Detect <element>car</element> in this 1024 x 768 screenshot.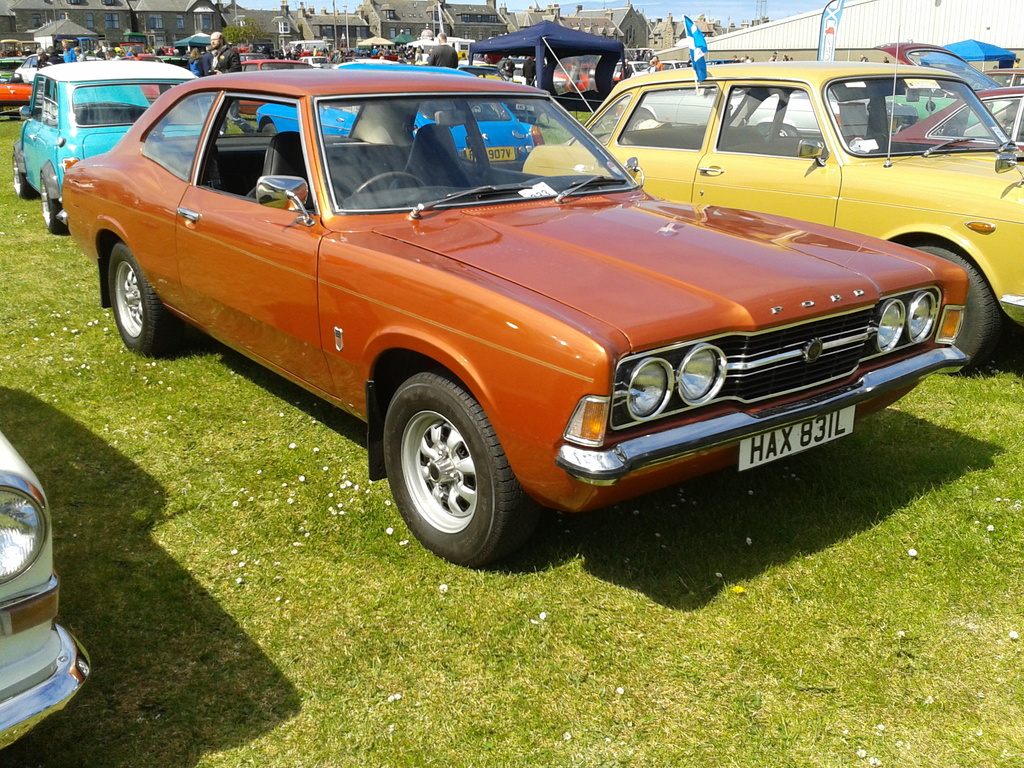
Detection: x1=5 y1=54 x2=228 y2=236.
